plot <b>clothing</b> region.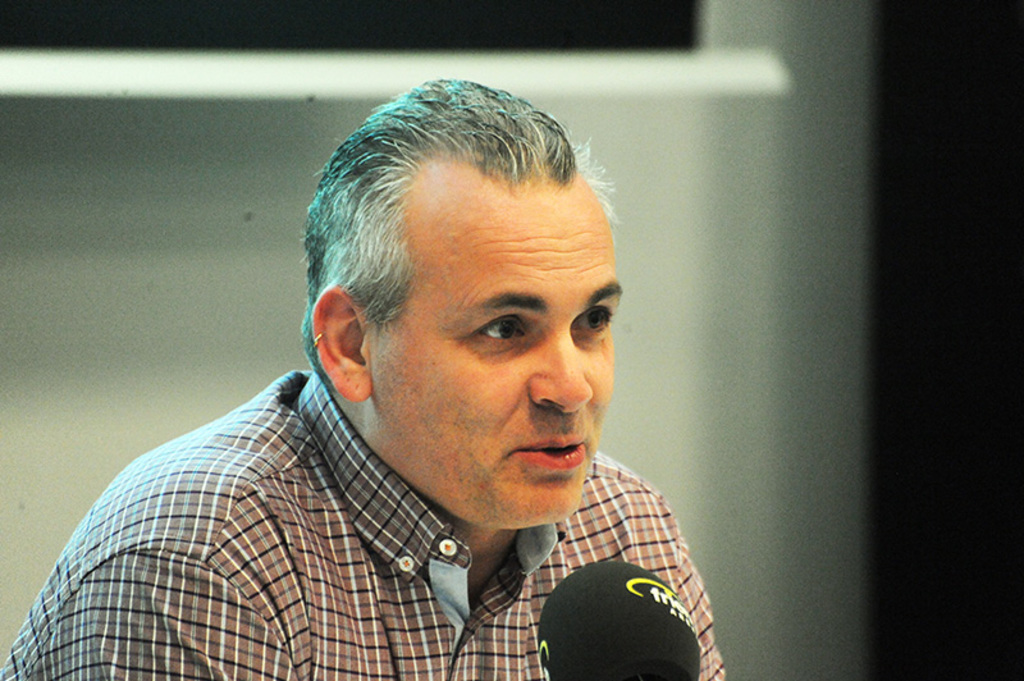
Plotted at 23, 361, 692, 672.
